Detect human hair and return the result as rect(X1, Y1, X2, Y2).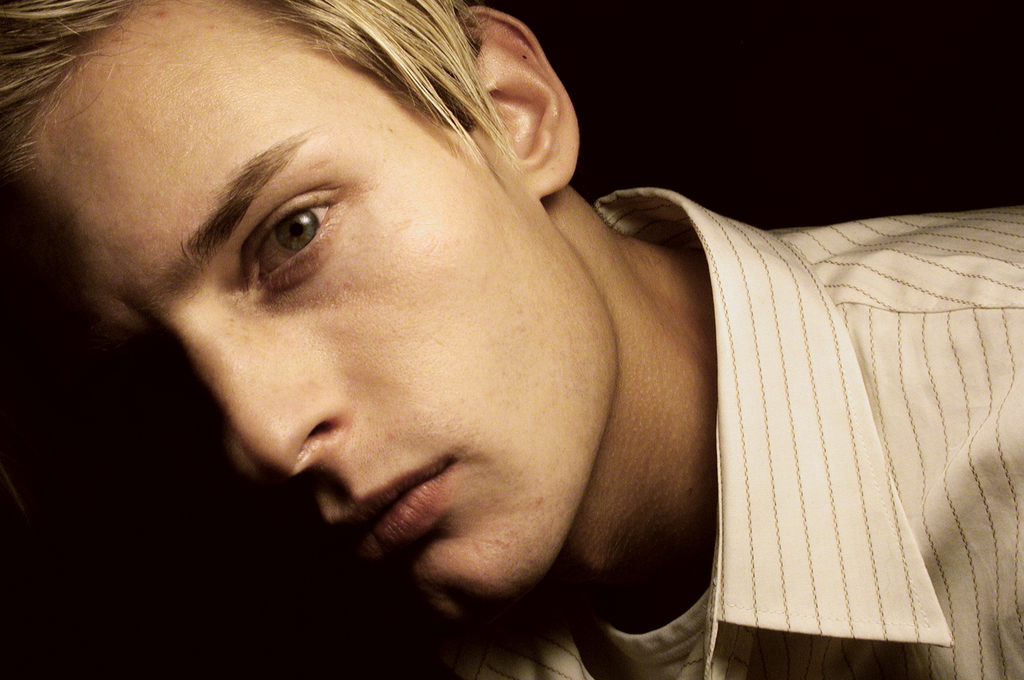
rect(0, 0, 513, 168).
